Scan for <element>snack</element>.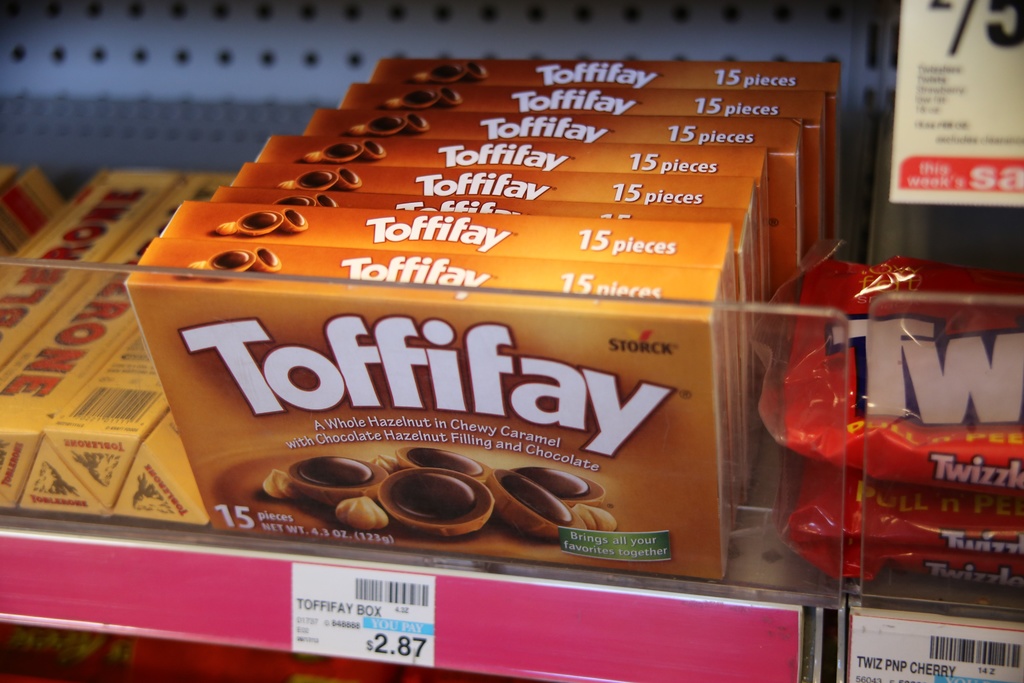
Scan result: (x1=362, y1=114, x2=407, y2=134).
